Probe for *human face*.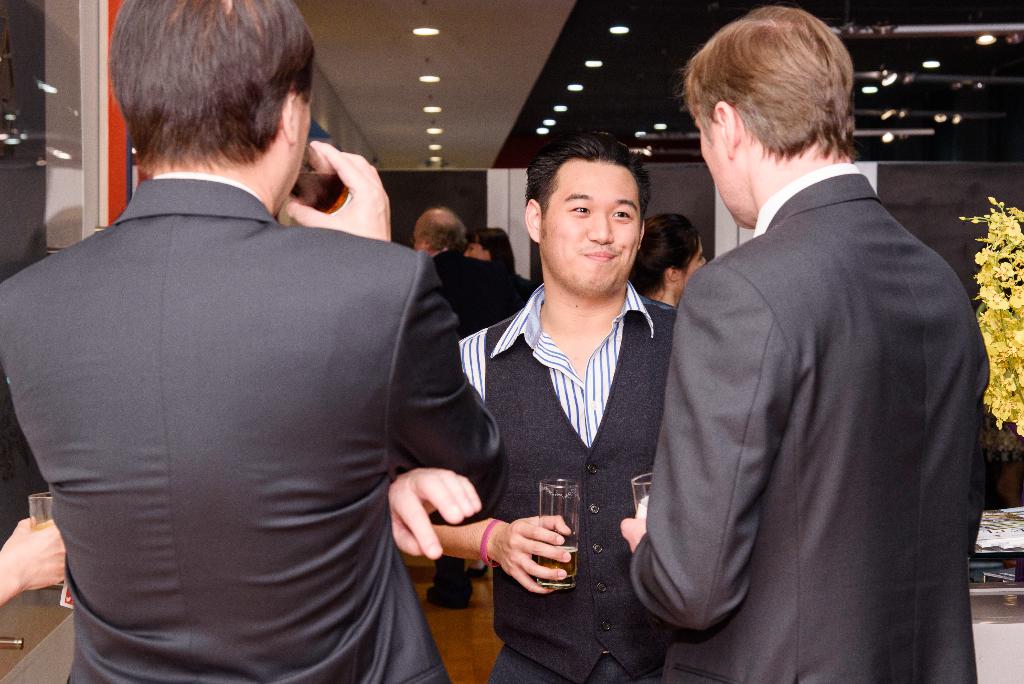
Probe result: (543,158,643,290).
